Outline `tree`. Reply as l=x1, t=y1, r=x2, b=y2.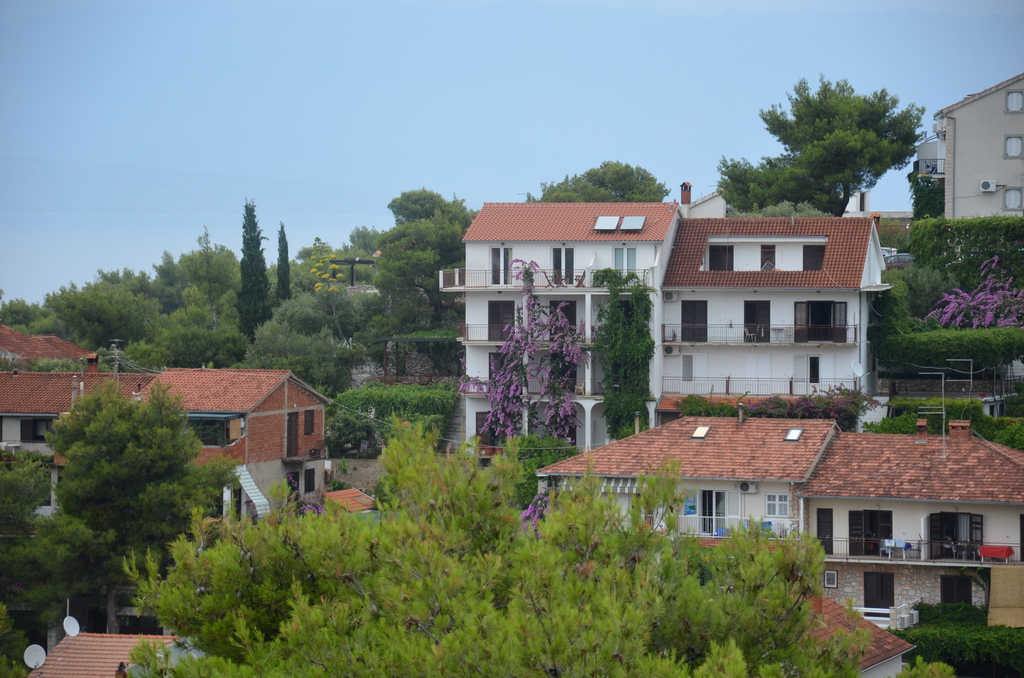
l=713, t=67, r=937, b=217.
